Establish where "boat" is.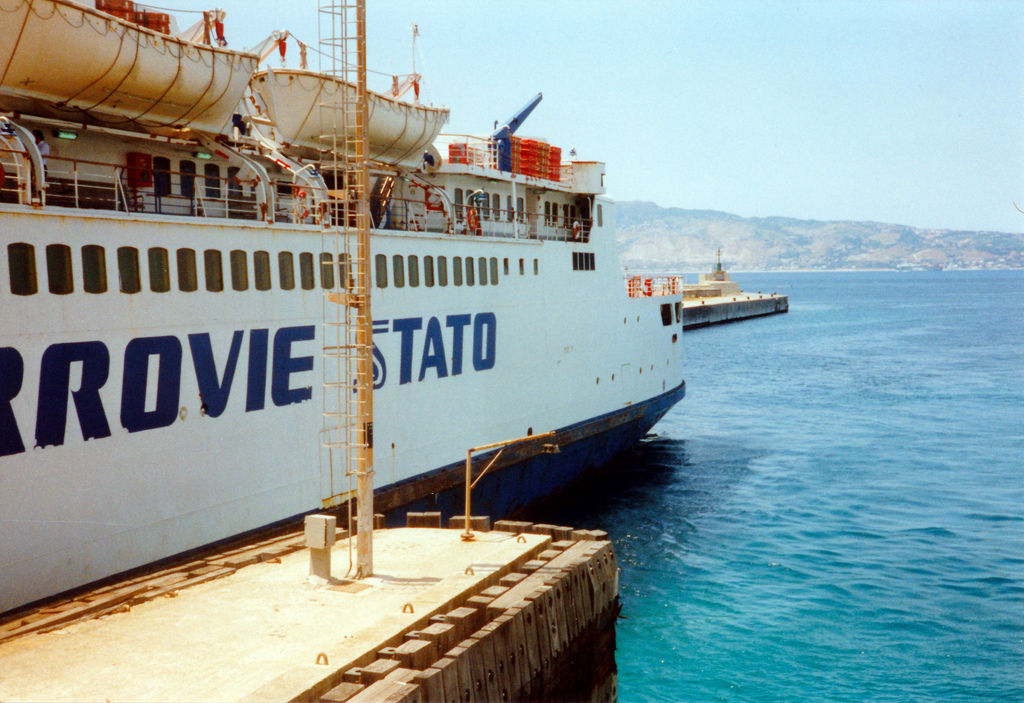
Established at left=15, top=0, right=754, bottom=614.
